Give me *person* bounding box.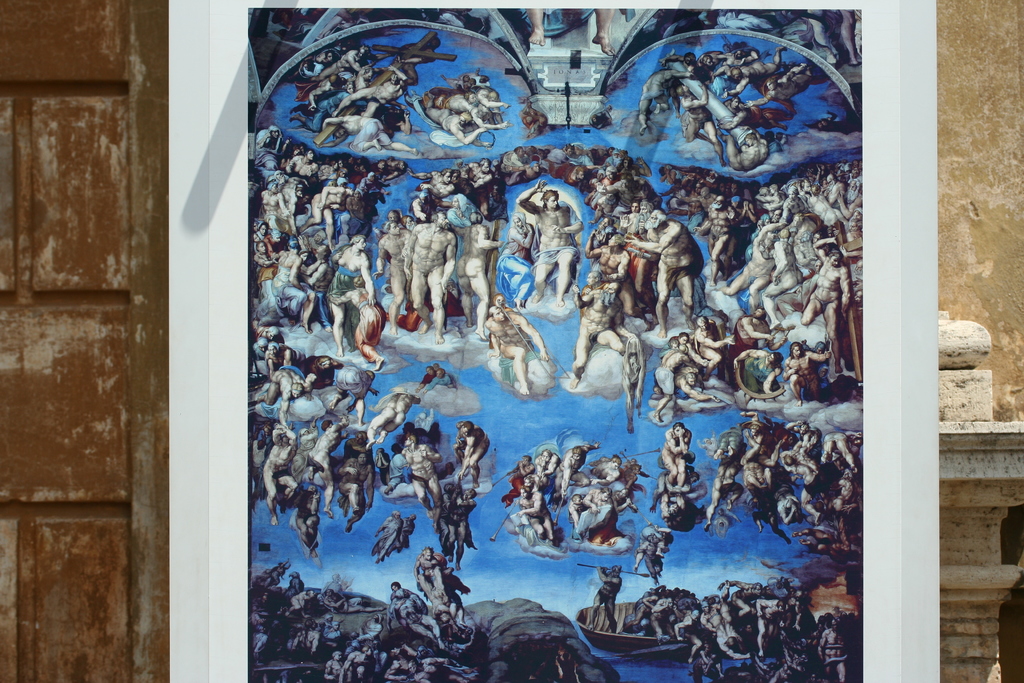
756:187:788:209.
